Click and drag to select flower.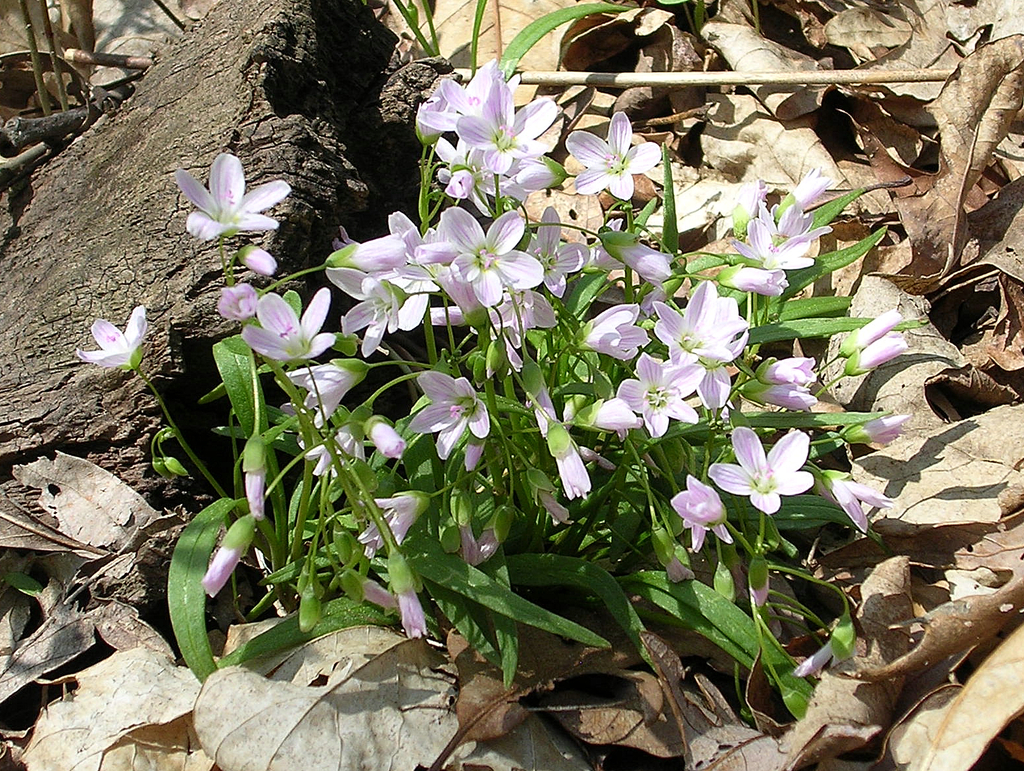
Selection: [239, 429, 272, 526].
